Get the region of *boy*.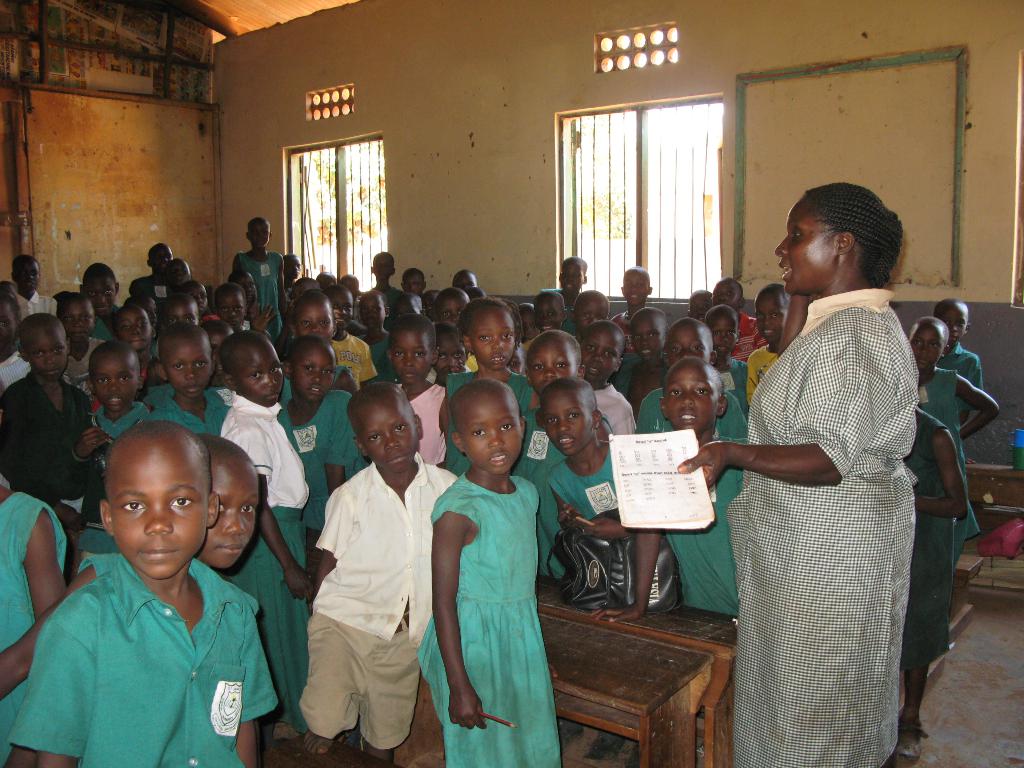
bbox(577, 317, 632, 436).
